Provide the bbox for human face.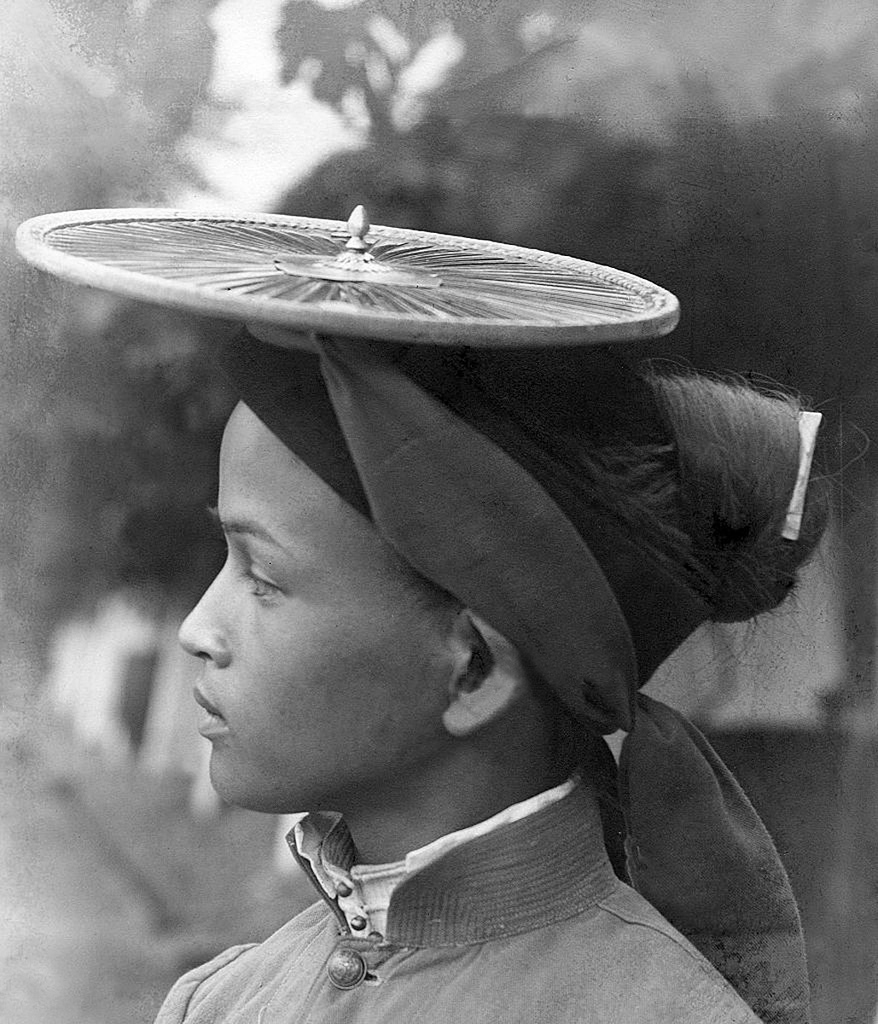
147, 385, 468, 817.
